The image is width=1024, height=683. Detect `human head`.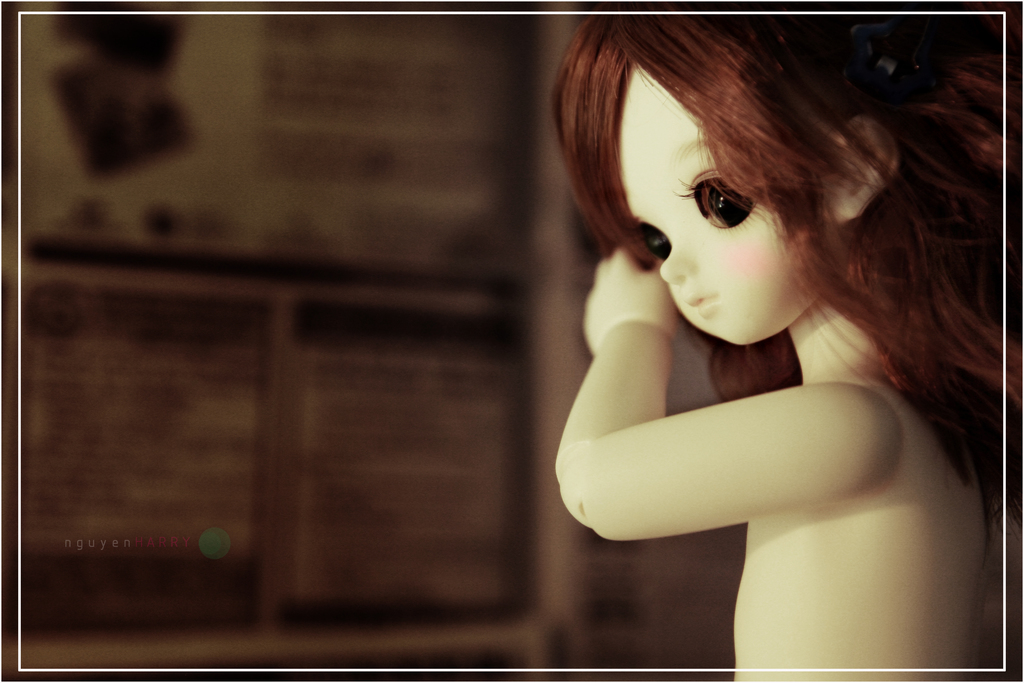
Detection: {"x1": 547, "y1": 13, "x2": 860, "y2": 359}.
